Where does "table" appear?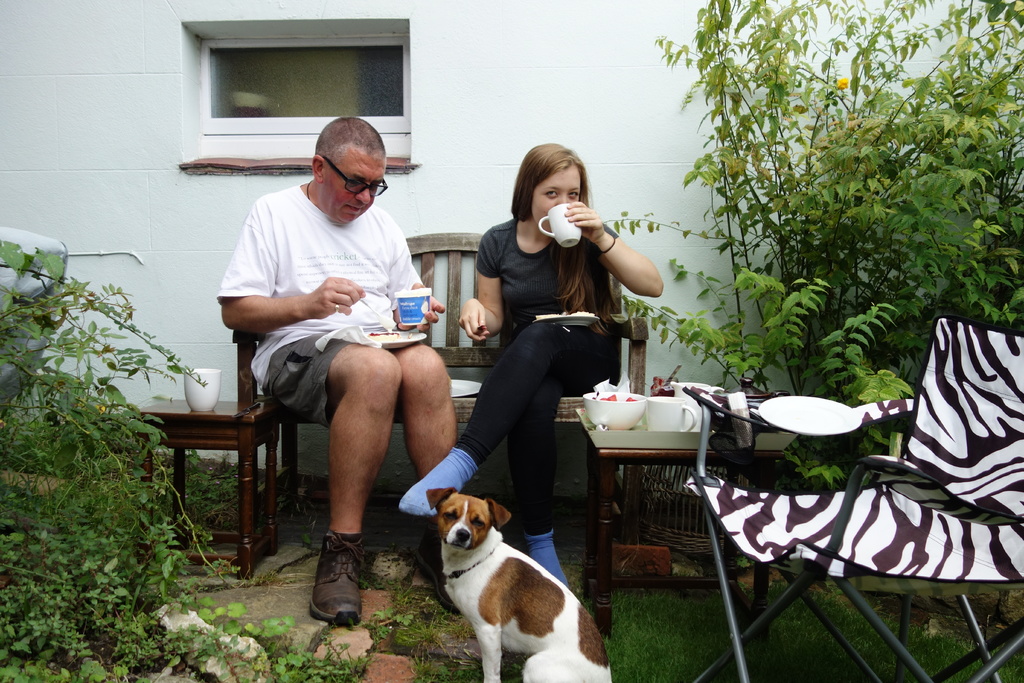
Appears at <box>144,395,238,566</box>.
